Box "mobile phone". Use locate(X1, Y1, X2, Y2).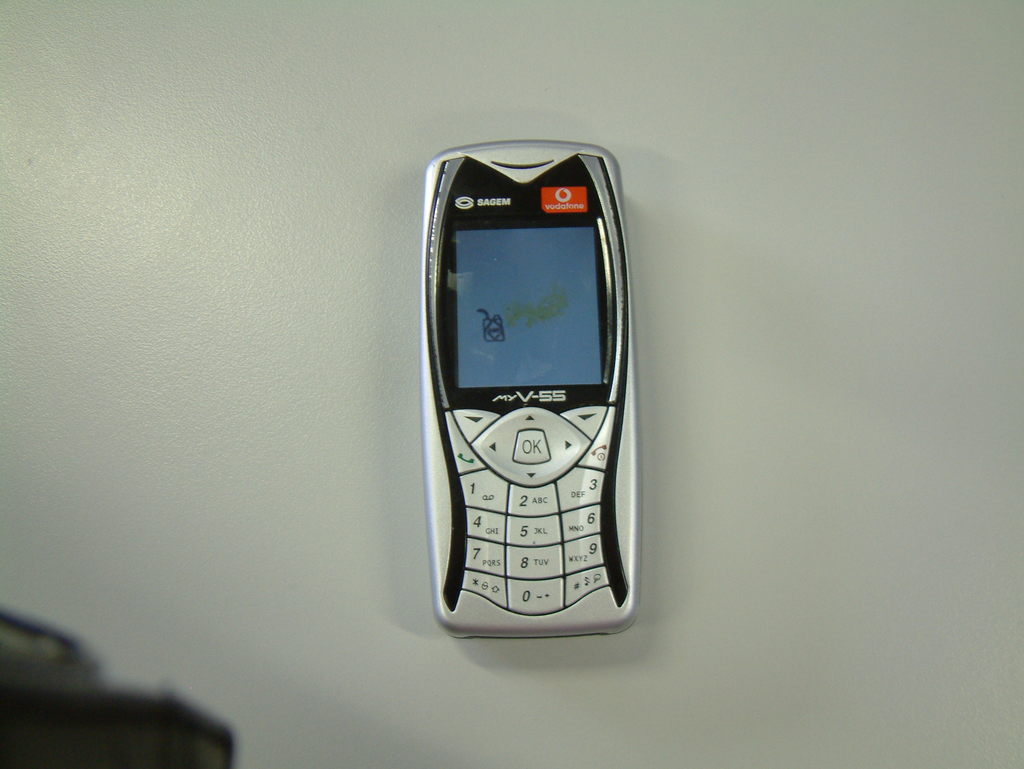
locate(426, 136, 641, 635).
